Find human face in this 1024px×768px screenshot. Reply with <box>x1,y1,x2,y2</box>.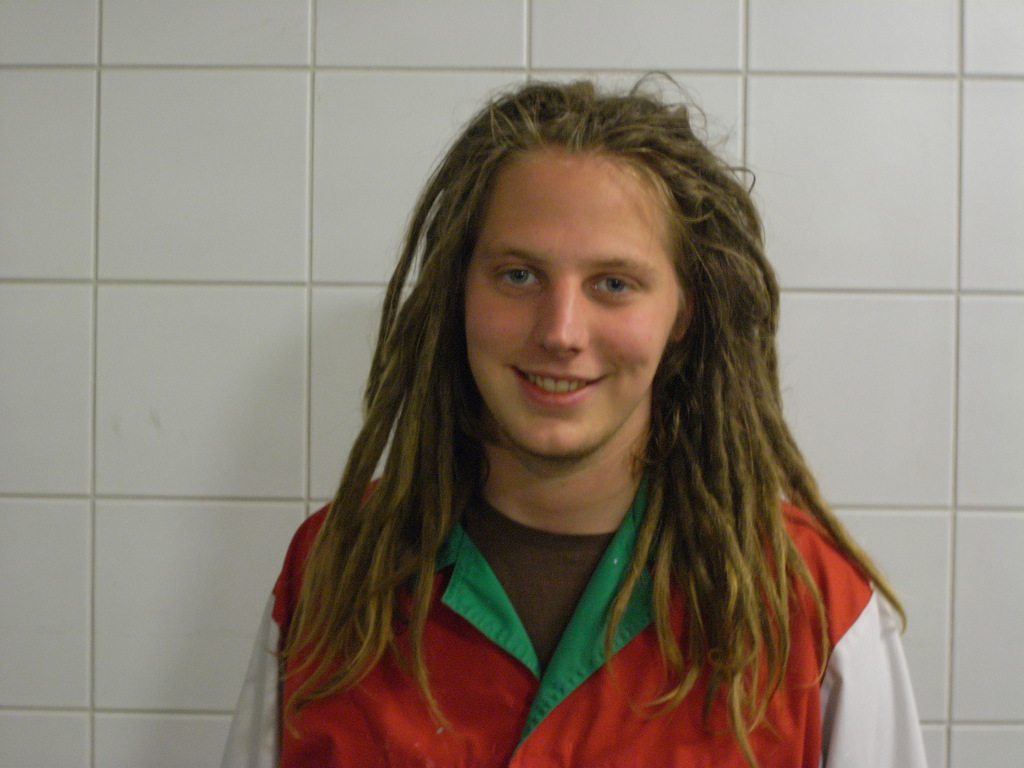
<box>459,135,687,465</box>.
